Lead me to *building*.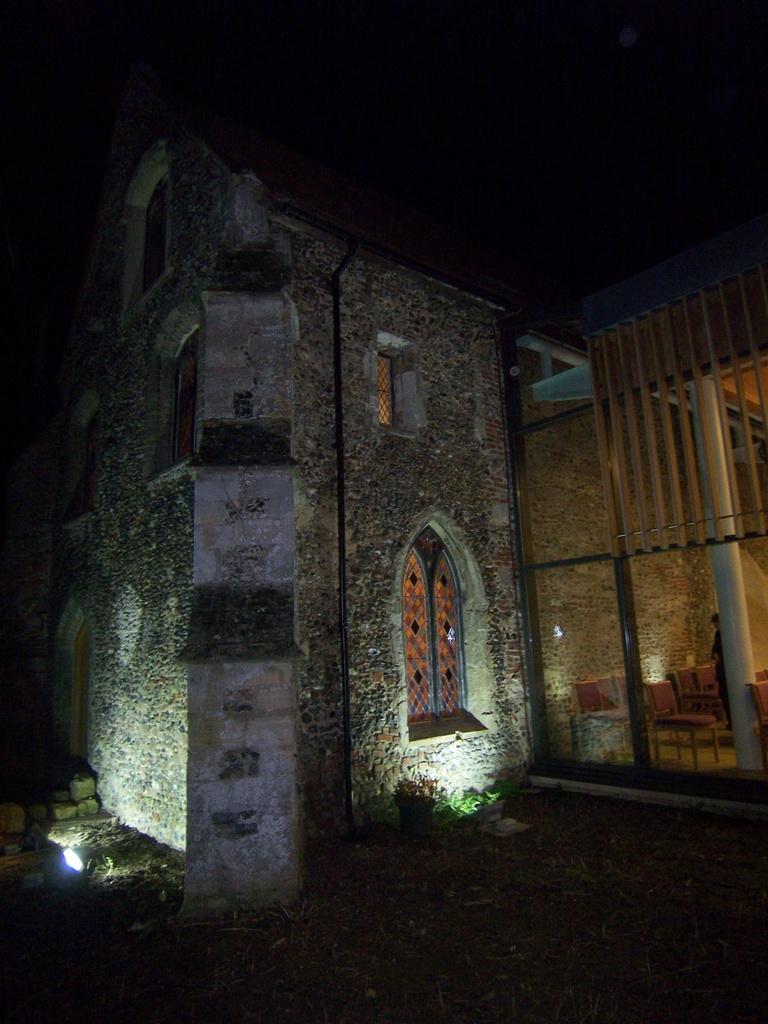
Lead to detection(51, 142, 767, 928).
